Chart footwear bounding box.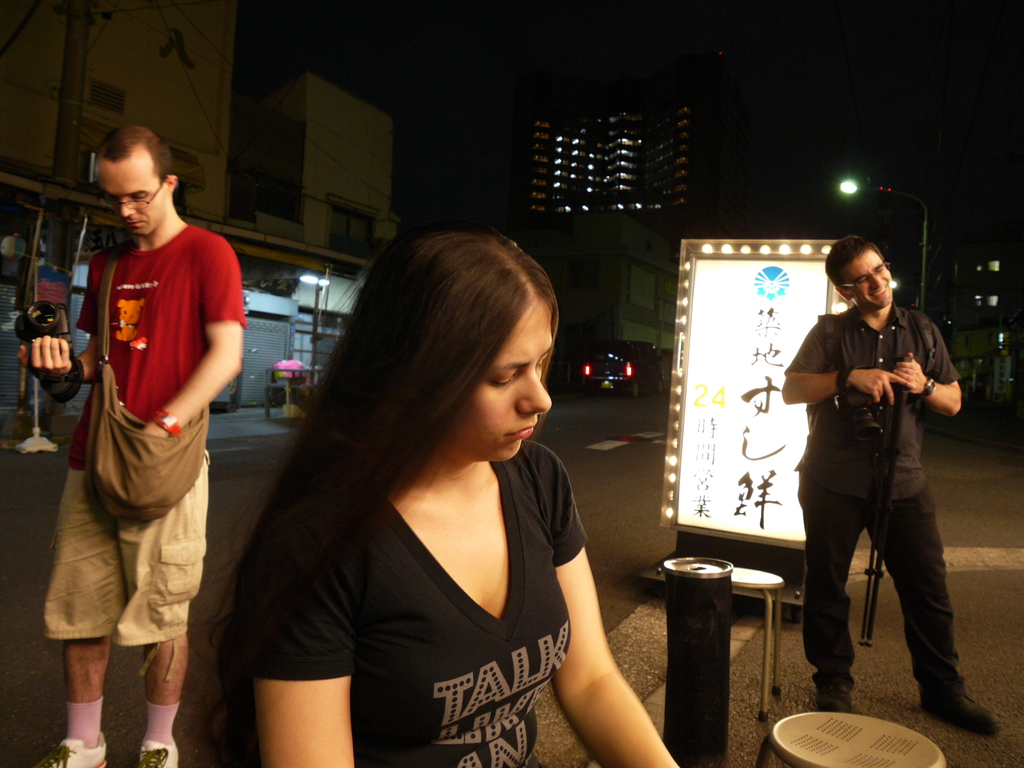
Charted: [left=920, top=653, right=996, bottom=740].
